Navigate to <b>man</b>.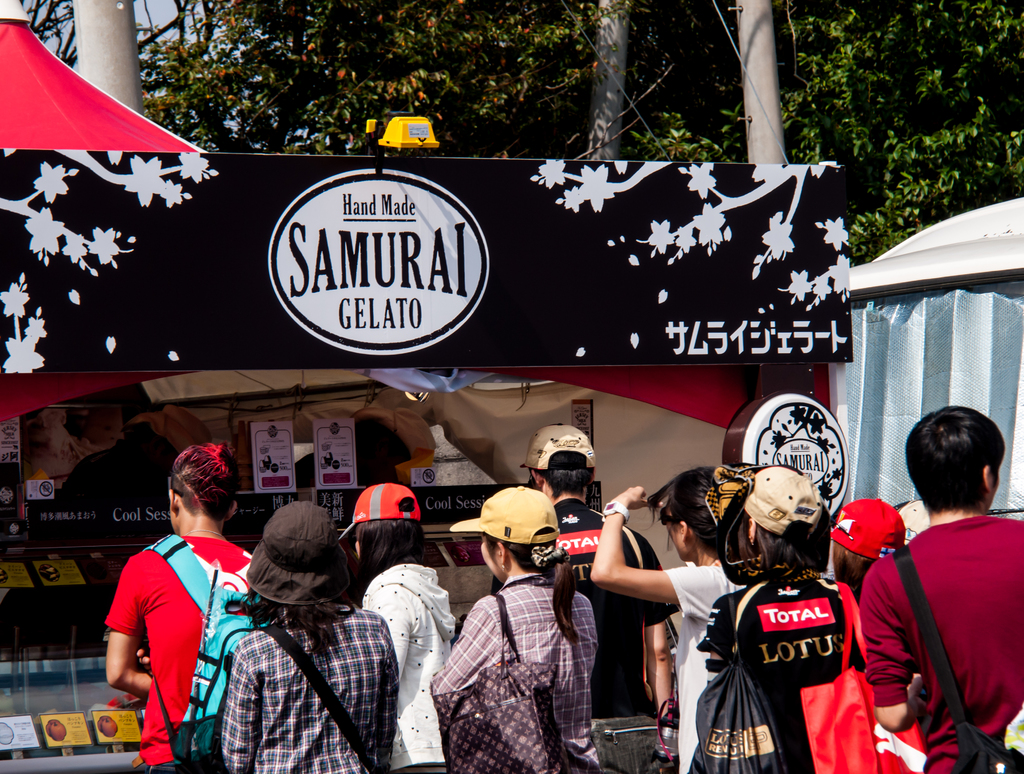
Navigation target: 859:404:1023:773.
